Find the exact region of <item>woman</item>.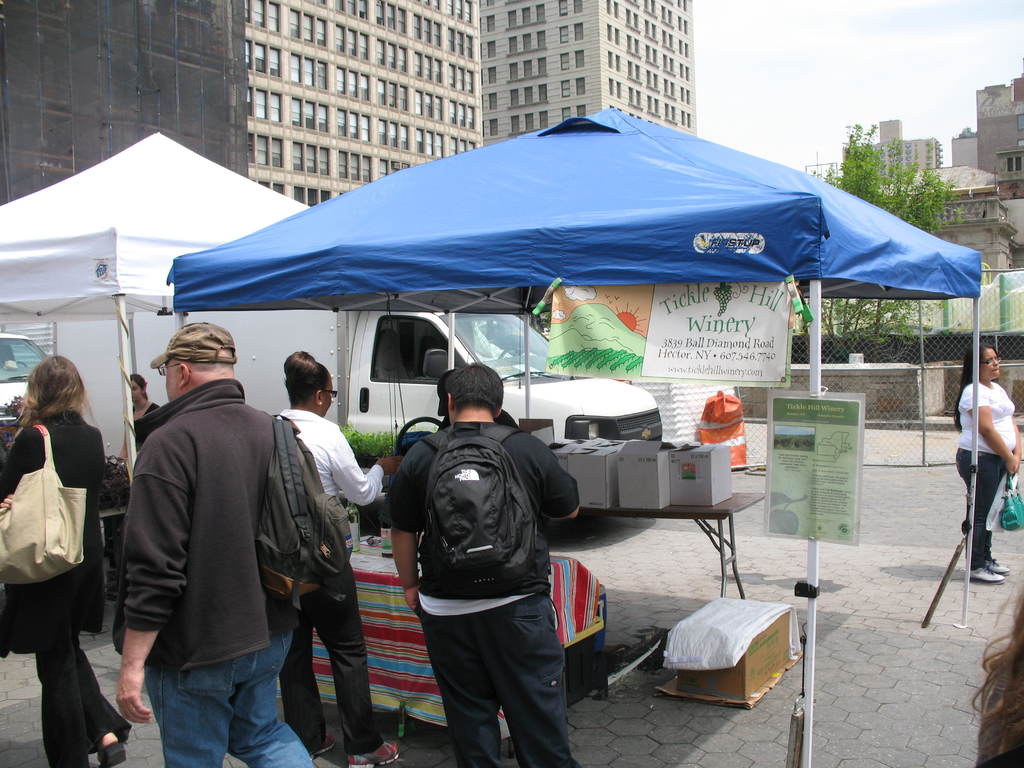
Exact region: x1=105, y1=371, x2=169, y2=466.
